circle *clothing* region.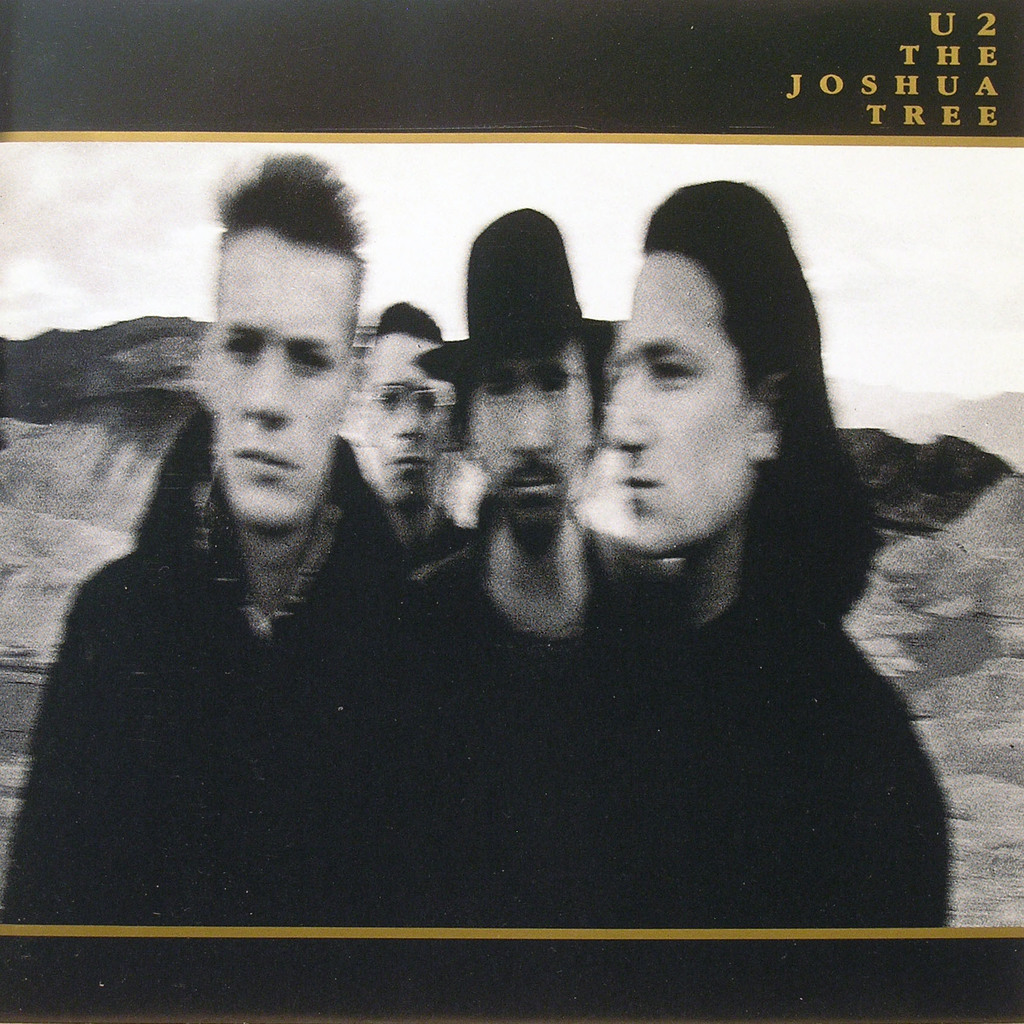
Region: left=371, top=501, right=470, bottom=573.
